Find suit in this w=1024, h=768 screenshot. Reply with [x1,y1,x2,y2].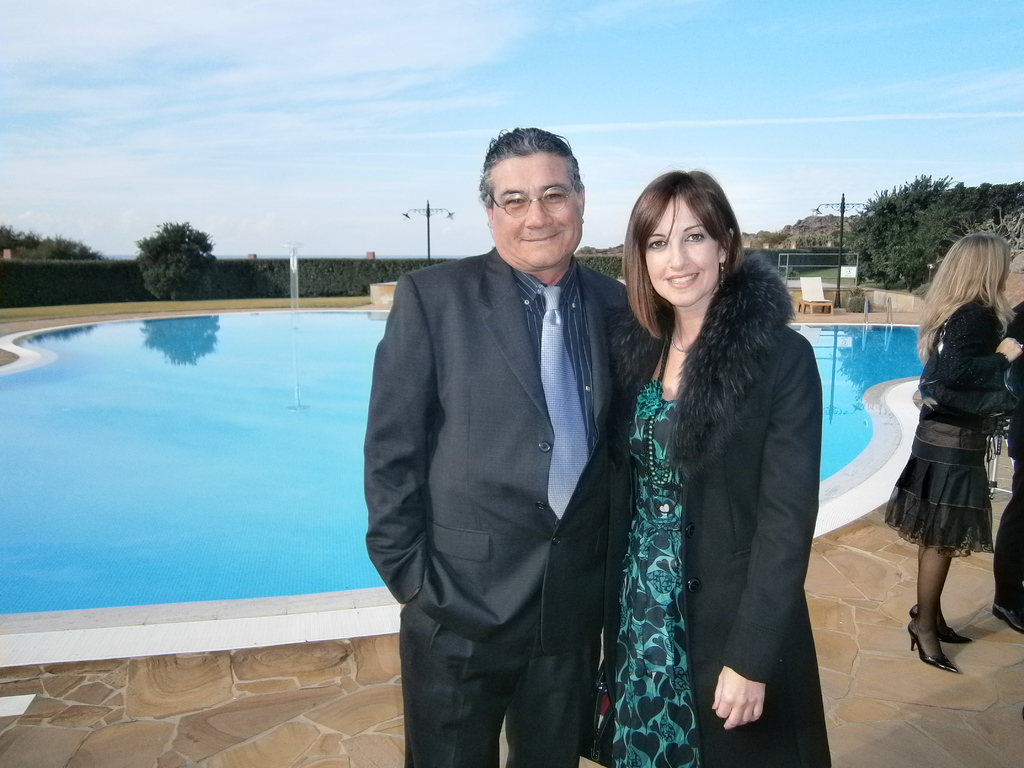
[335,174,695,746].
